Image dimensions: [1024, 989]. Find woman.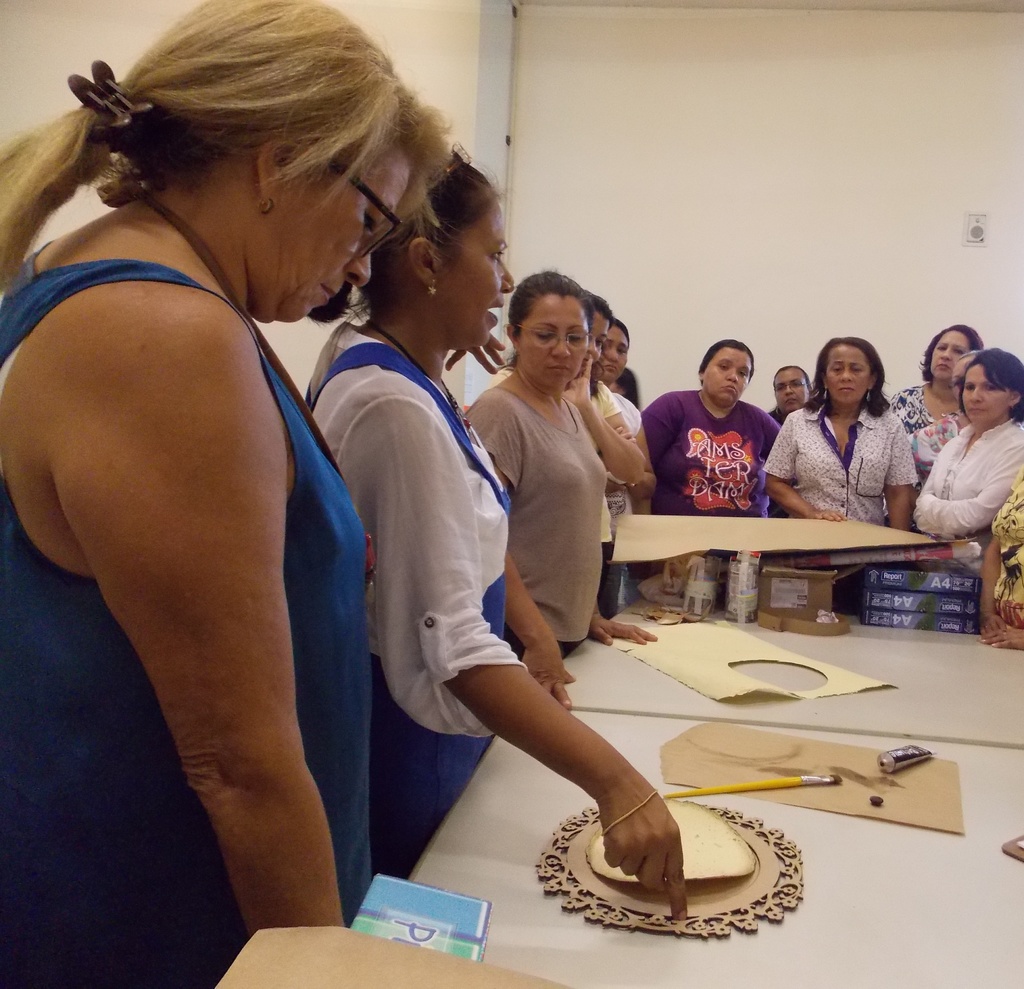
Rect(634, 335, 784, 527).
